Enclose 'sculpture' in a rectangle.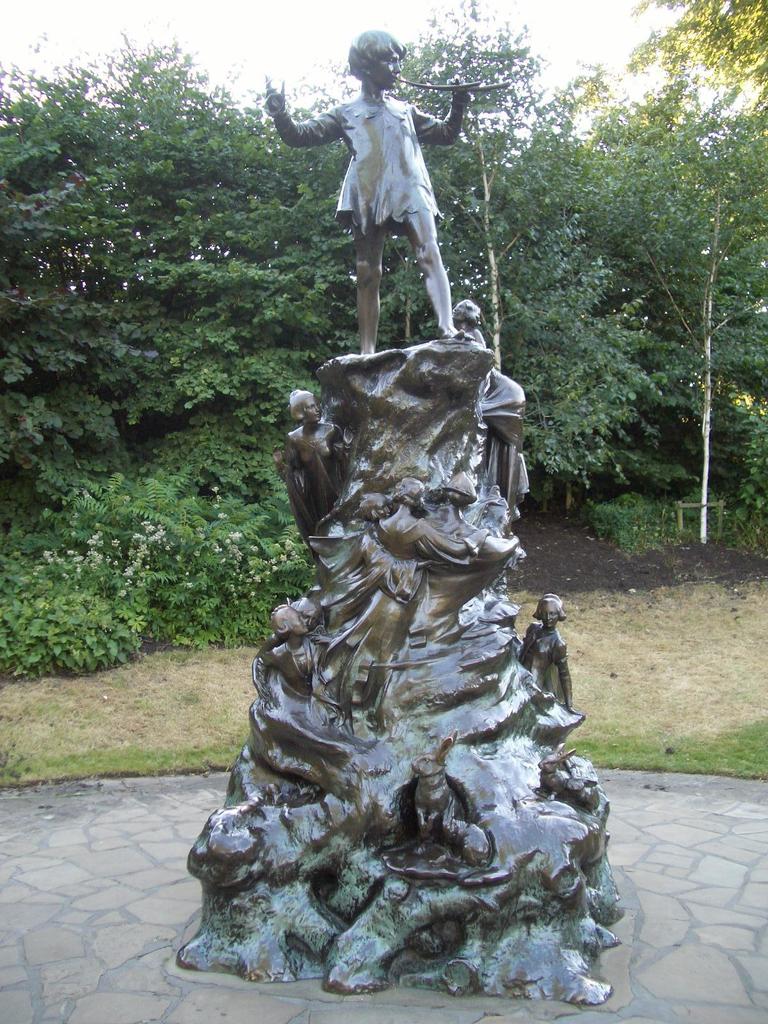
rect(219, 227, 617, 1004).
